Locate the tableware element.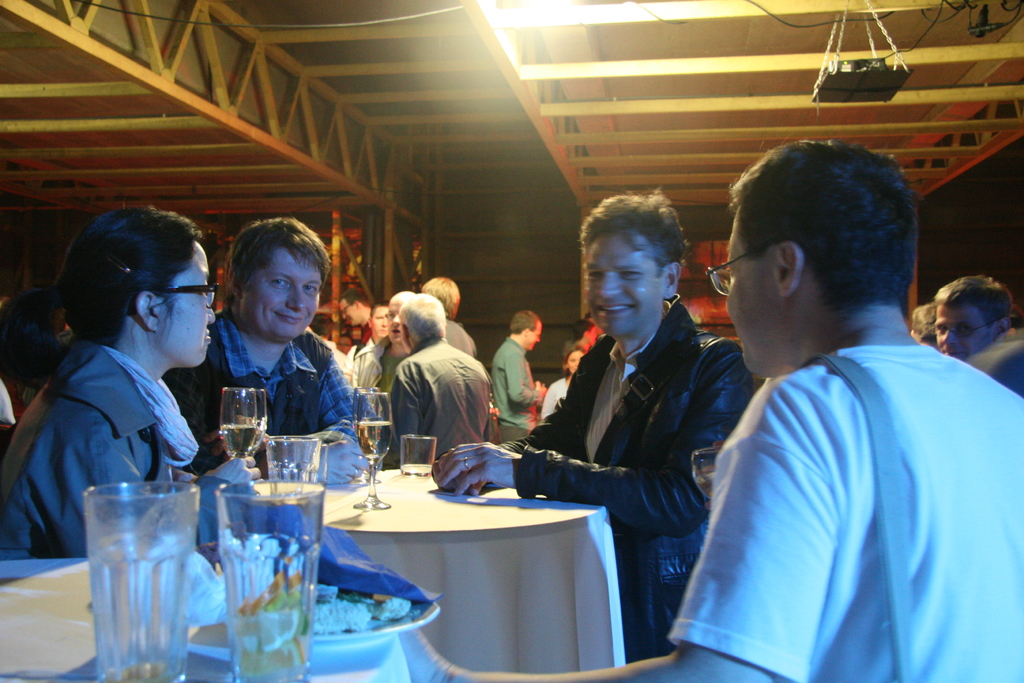
Element bbox: [85, 482, 199, 682].
